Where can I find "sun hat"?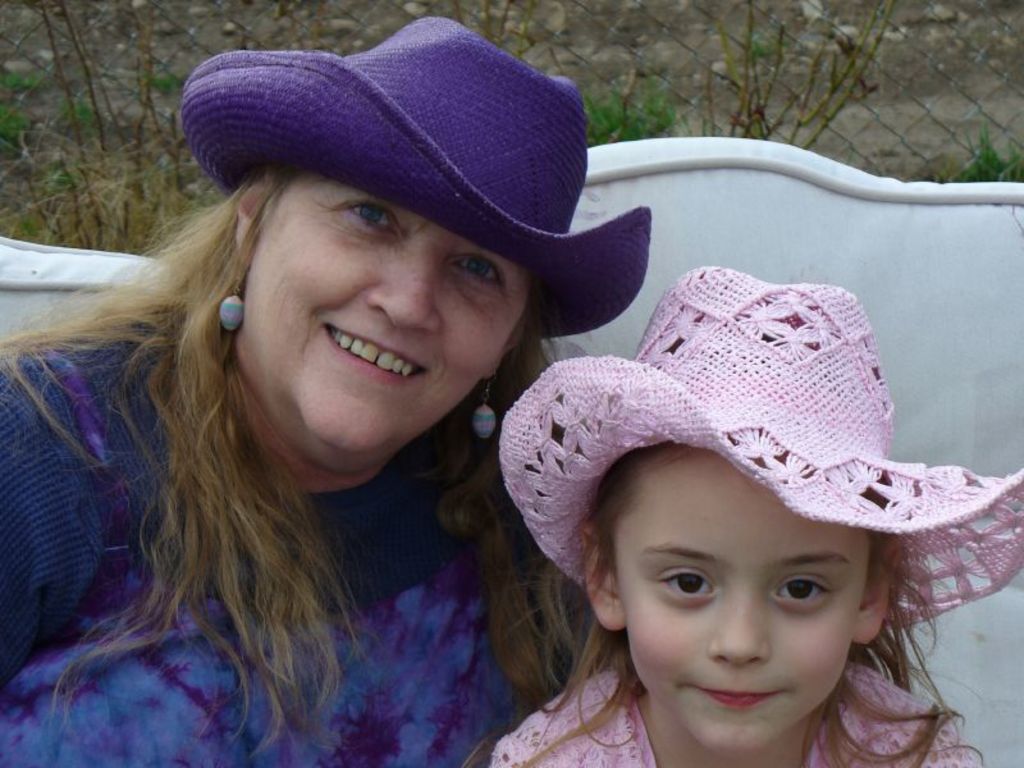
You can find it at BBox(178, 12, 659, 339).
